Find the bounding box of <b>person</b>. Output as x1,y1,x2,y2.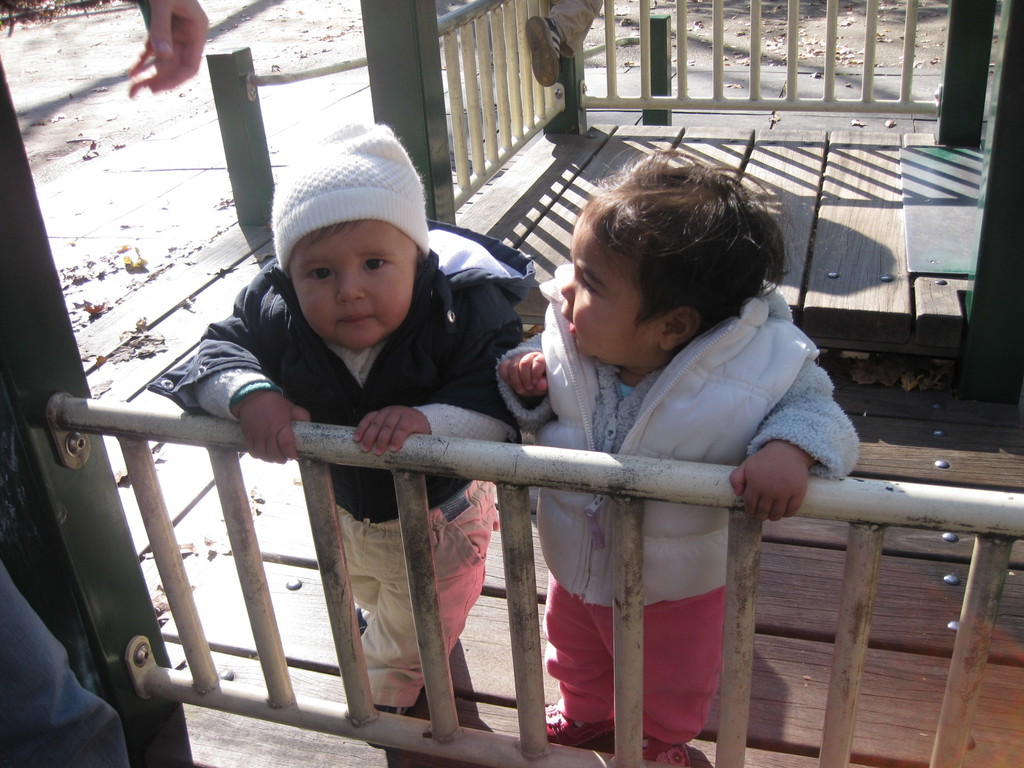
493,136,856,767.
